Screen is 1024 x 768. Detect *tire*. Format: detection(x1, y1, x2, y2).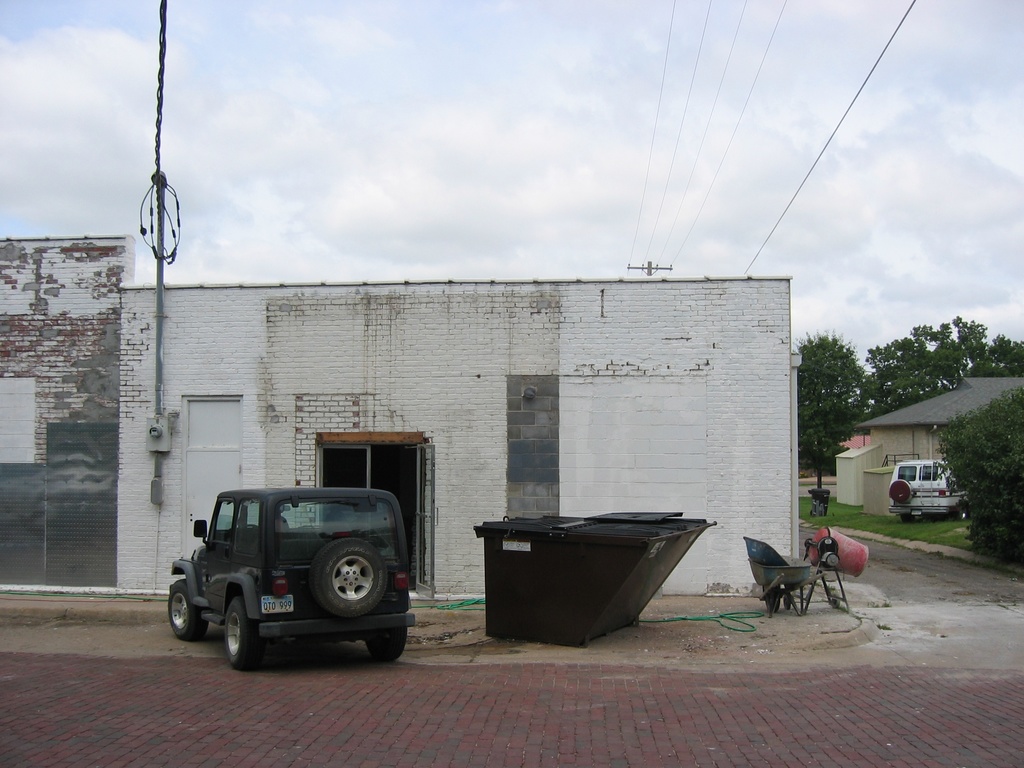
detection(898, 512, 915, 524).
